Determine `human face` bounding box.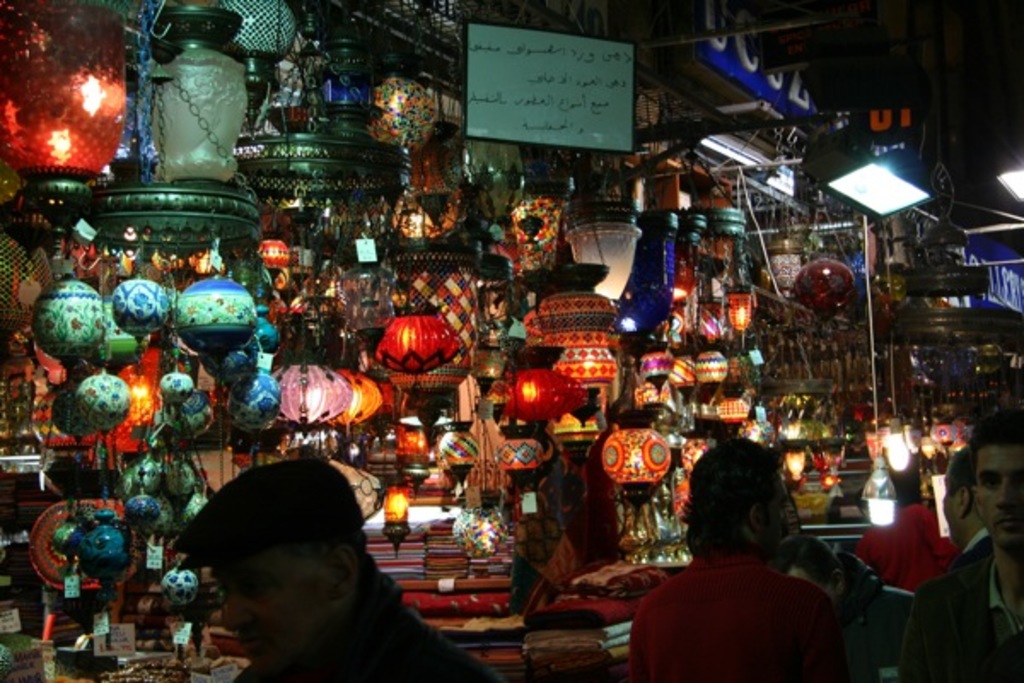
Determined: left=976, top=437, right=1022, bottom=548.
